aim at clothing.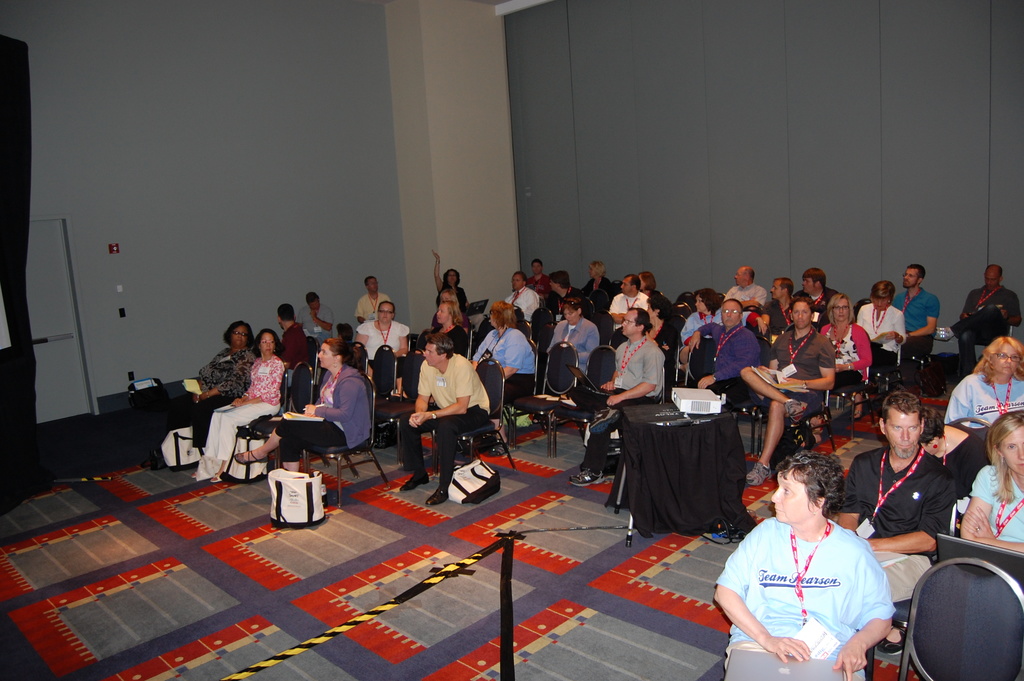
Aimed at [353,292,399,318].
